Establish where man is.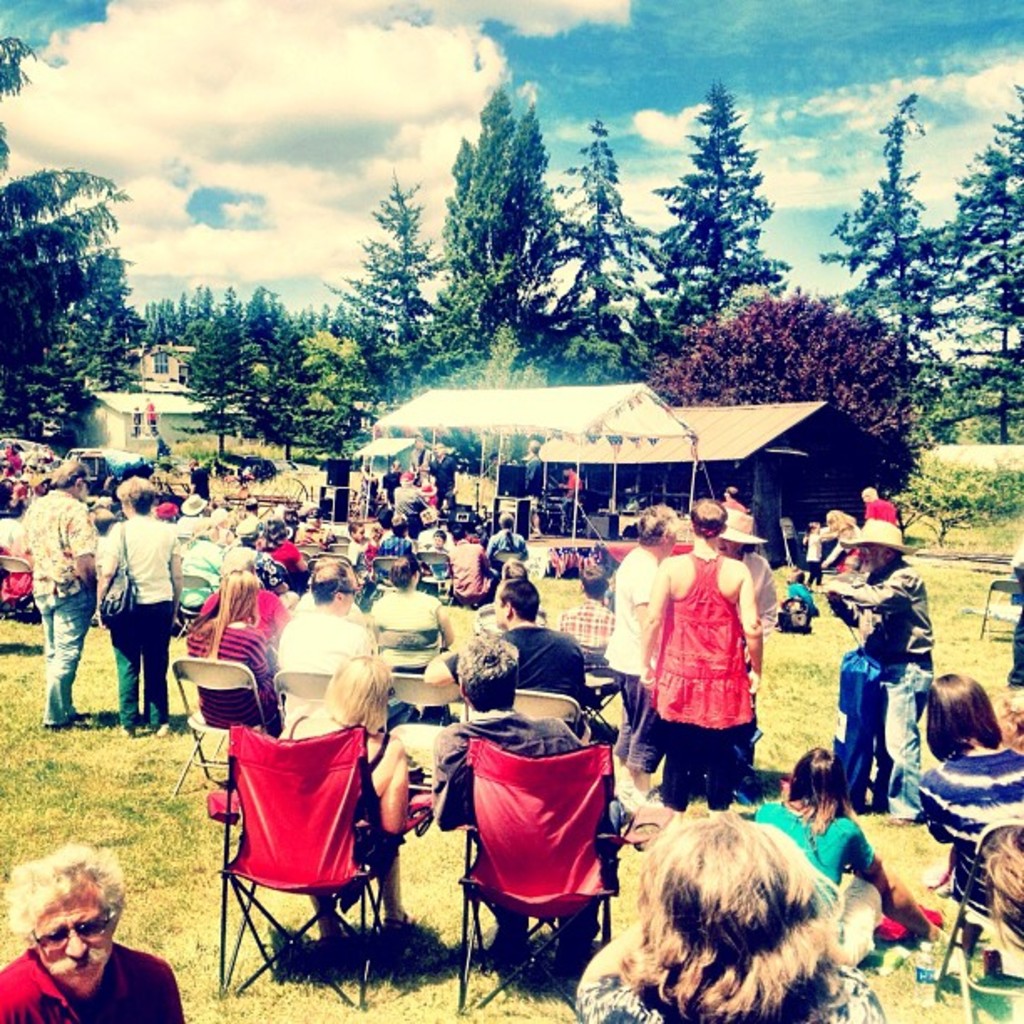
Established at x1=17 y1=458 x2=97 y2=724.
